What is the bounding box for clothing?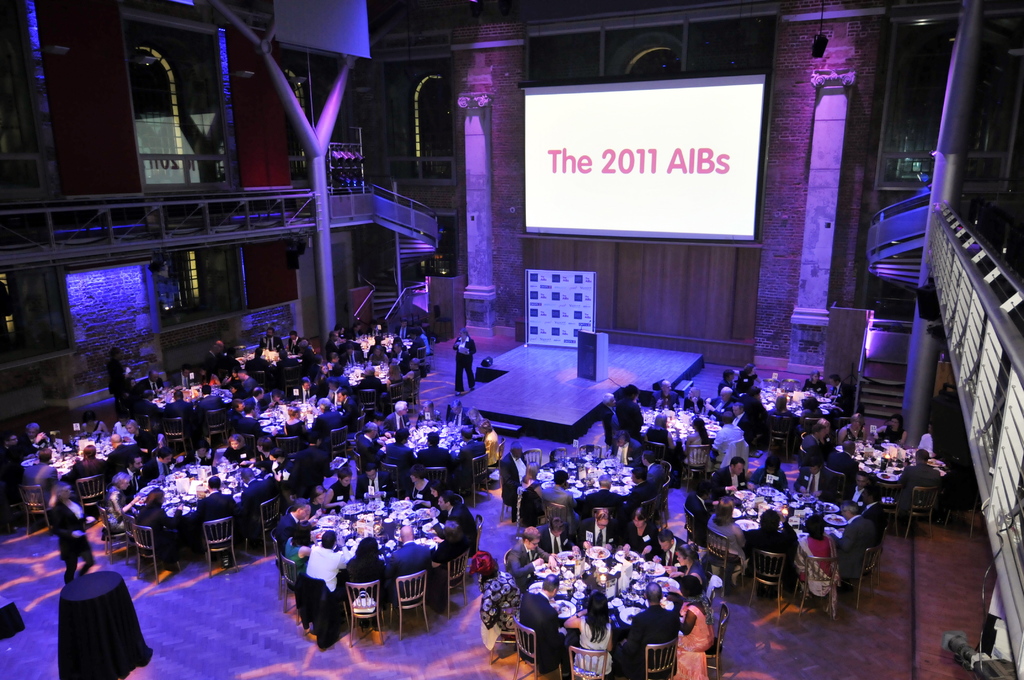
x1=684, y1=564, x2=711, y2=598.
